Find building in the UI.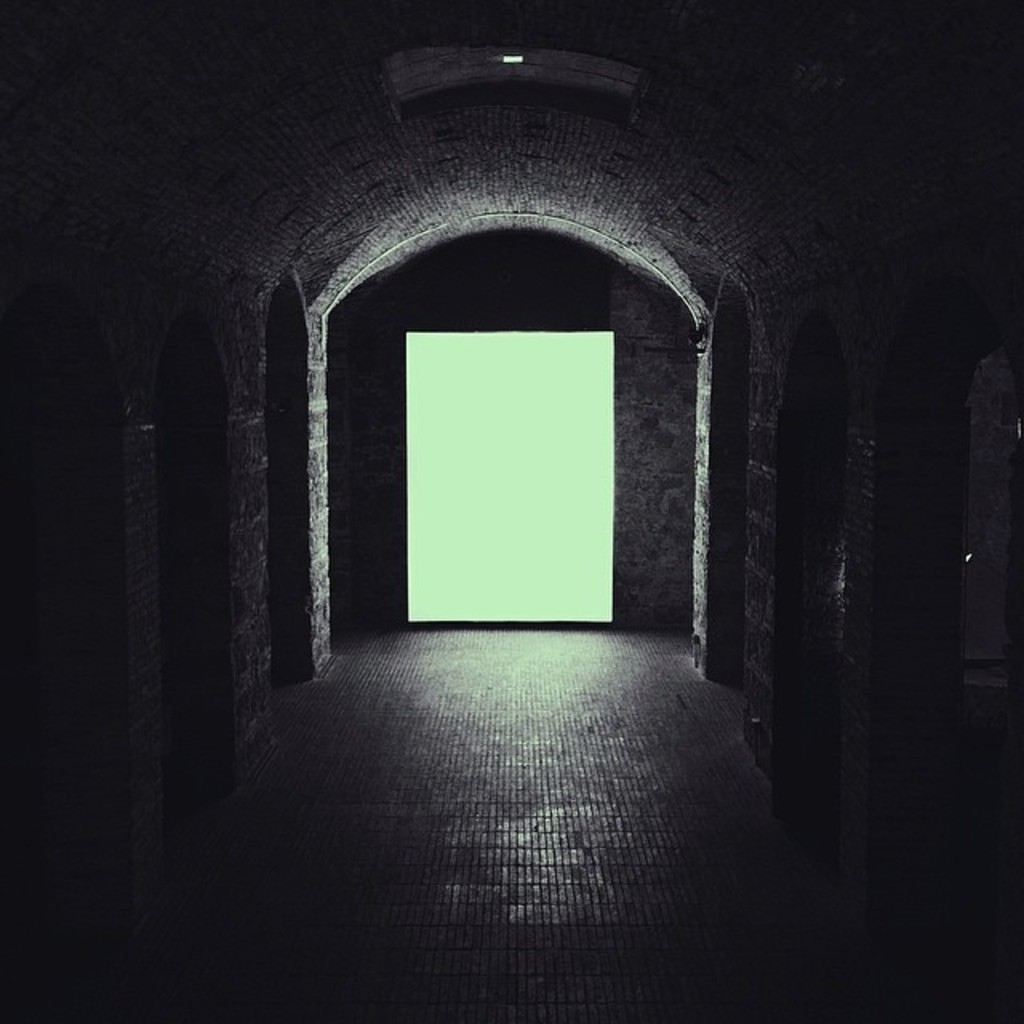
UI element at left=0, top=5, right=1022, bottom=1019.
